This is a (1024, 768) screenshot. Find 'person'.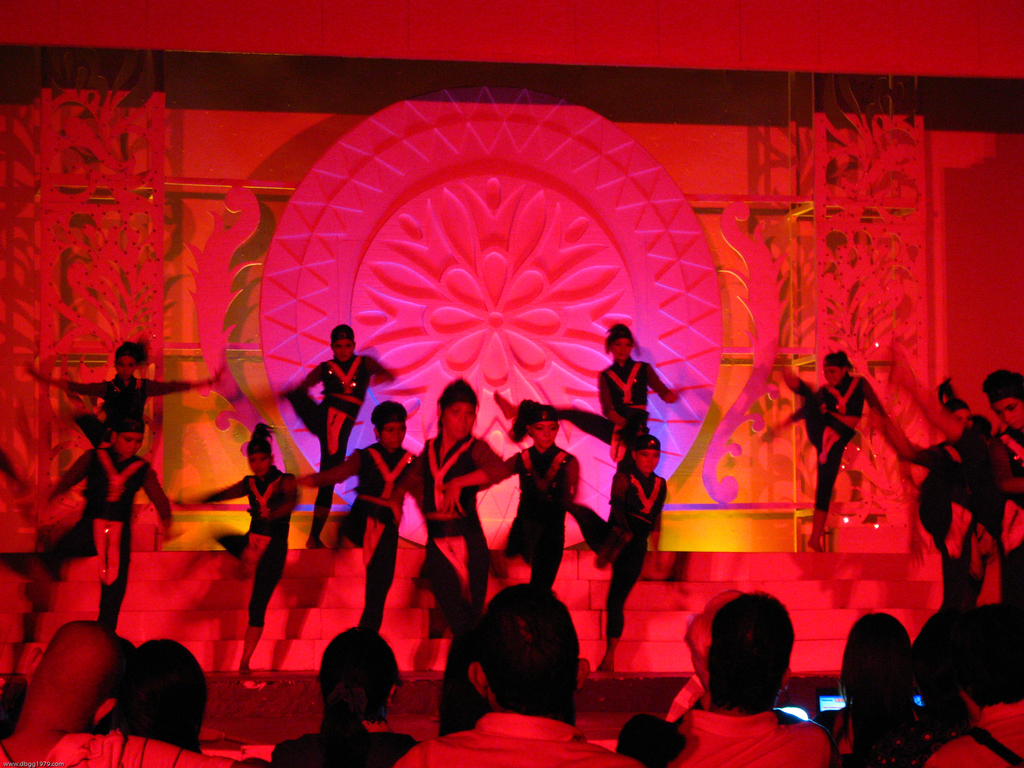
Bounding box: crop(923, 397, 990, 620).
